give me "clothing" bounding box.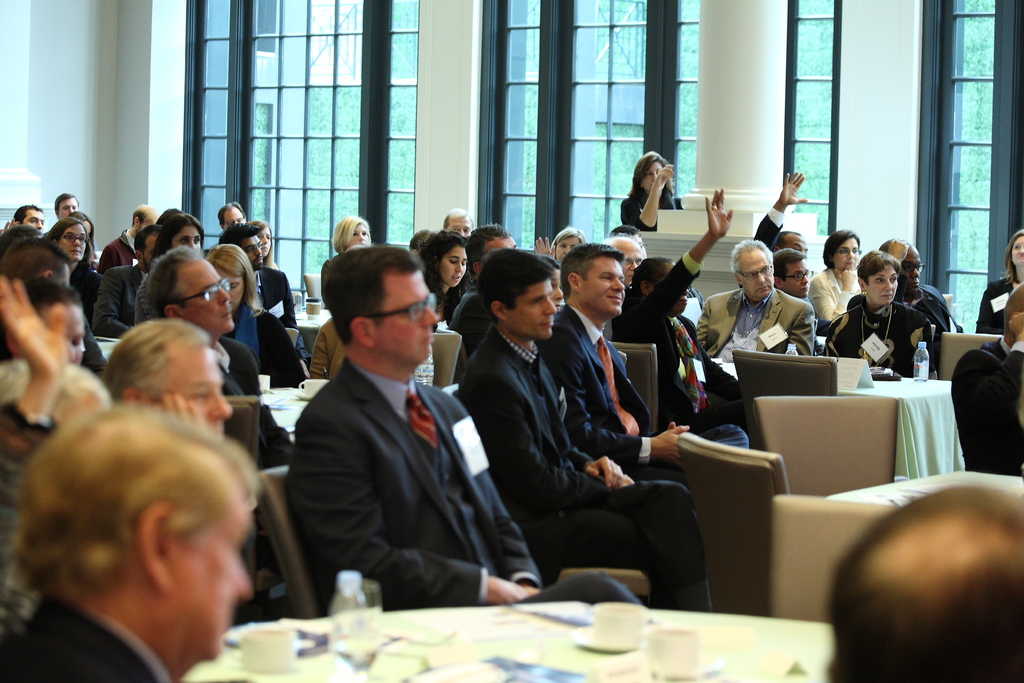
{"x1": 252, "y1": 265, "x2": 295, "y2": 331}.
